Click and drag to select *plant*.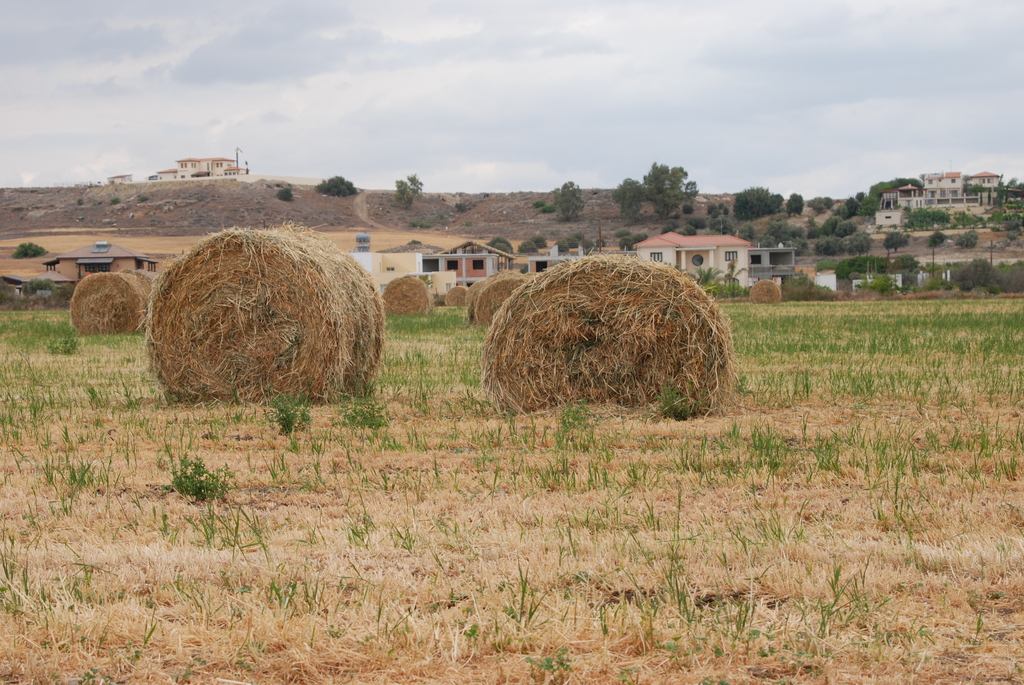
Selection: x1=14, y1=239, x2=56, y2=258.
